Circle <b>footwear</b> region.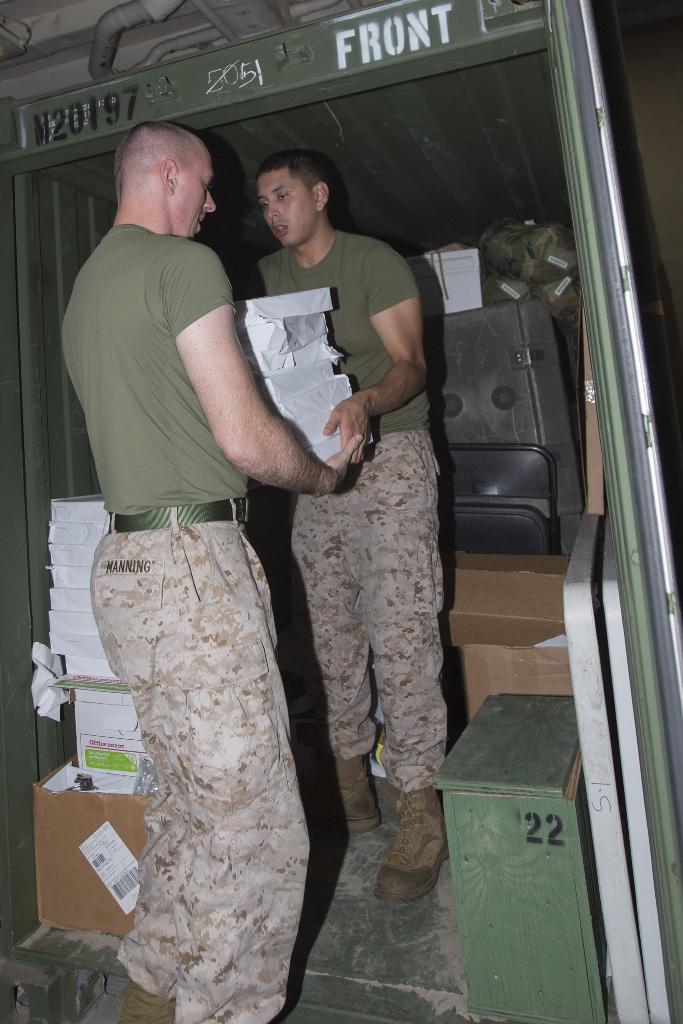
Region: 299,751,375,832.
